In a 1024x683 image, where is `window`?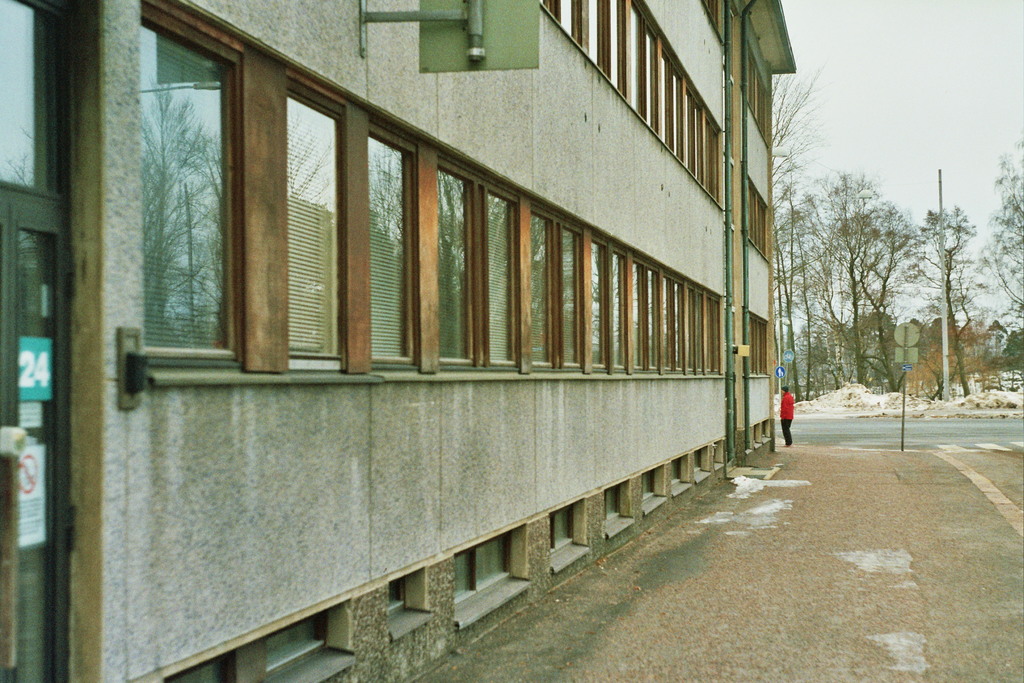
bbox=[742, 49, 776, 145].
